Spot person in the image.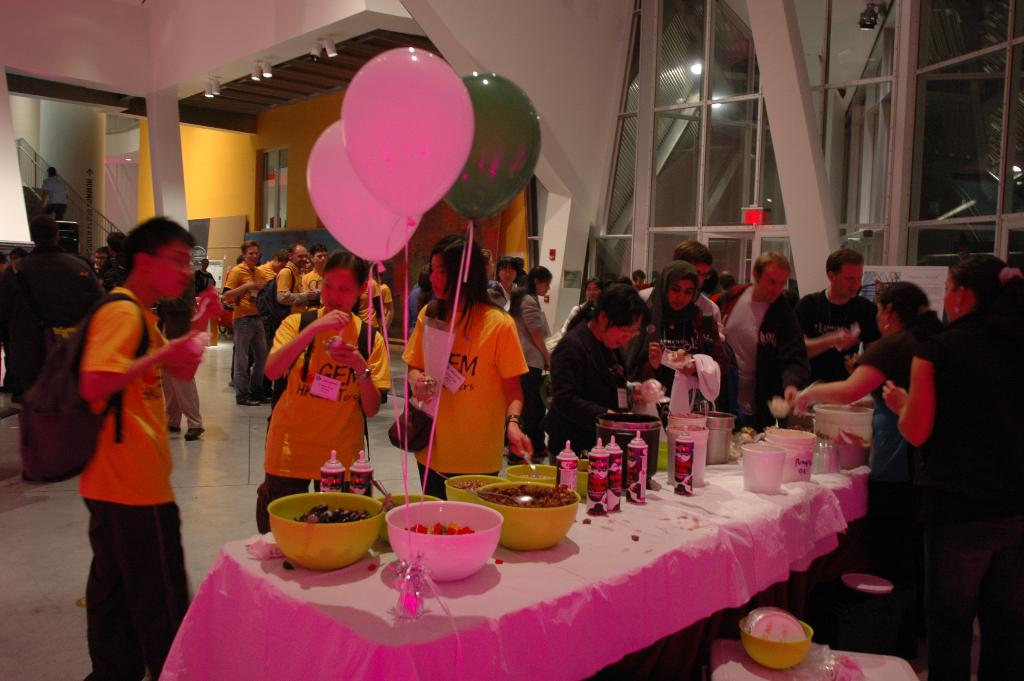
person found at [x1=188, y1=263, x2=216, y2=292].
